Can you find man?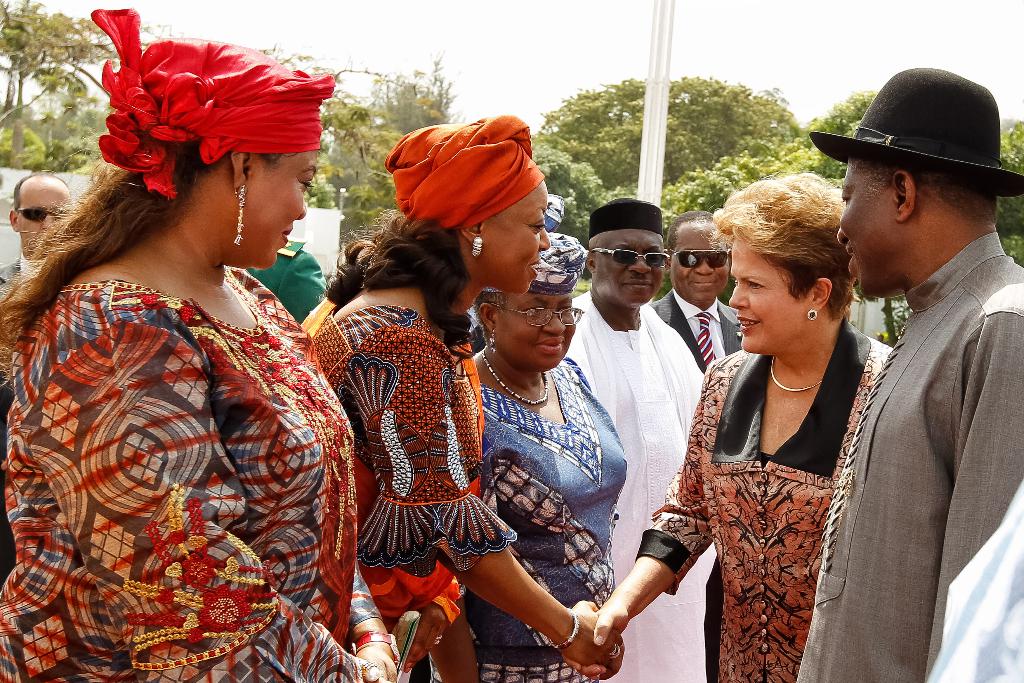
Yes, bounding box: bbox(645, 208, 746, 682).
